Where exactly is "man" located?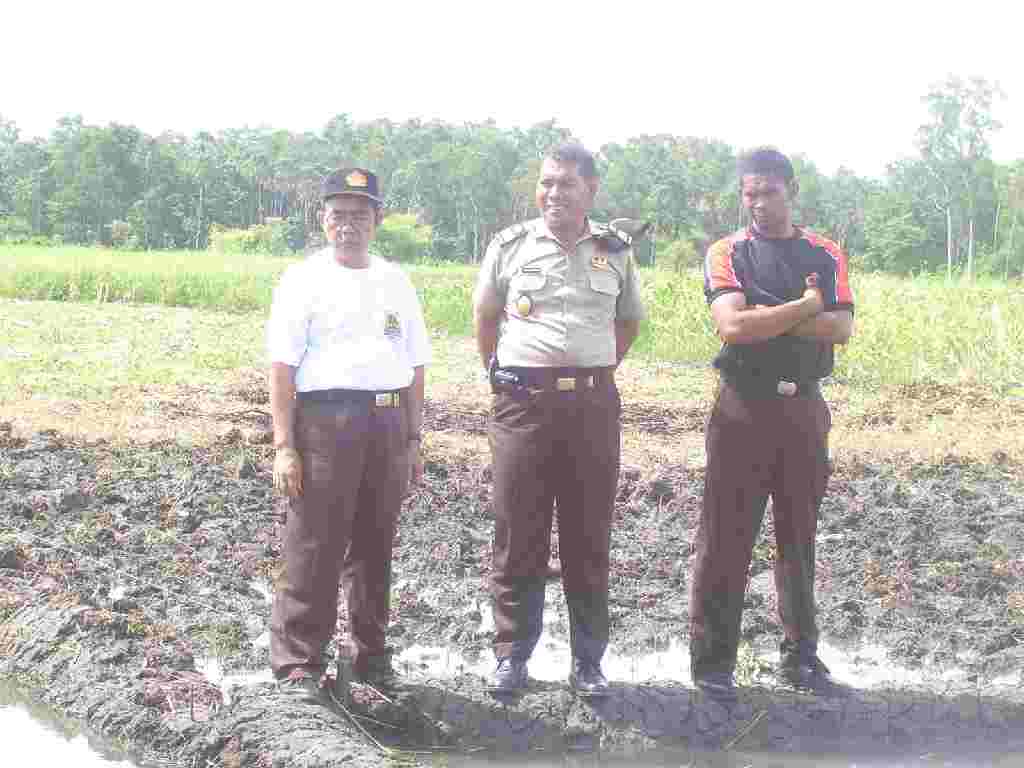
Its bounding box is rect(455, 142, 654, 709).
